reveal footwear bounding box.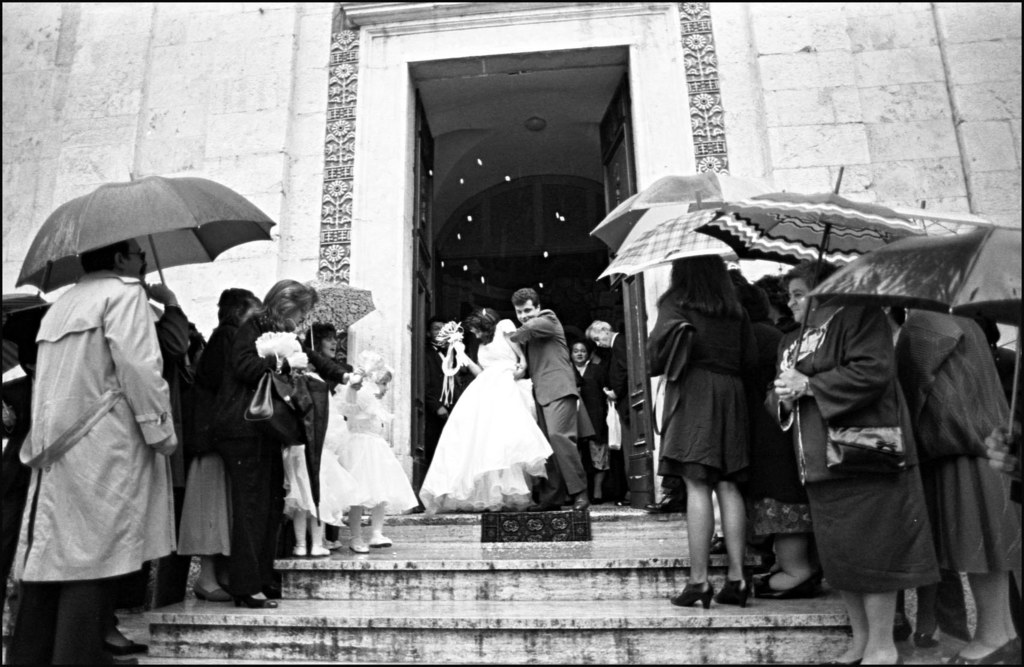
Revealed: x1=861 y1=648 x2=907 y2=666.
